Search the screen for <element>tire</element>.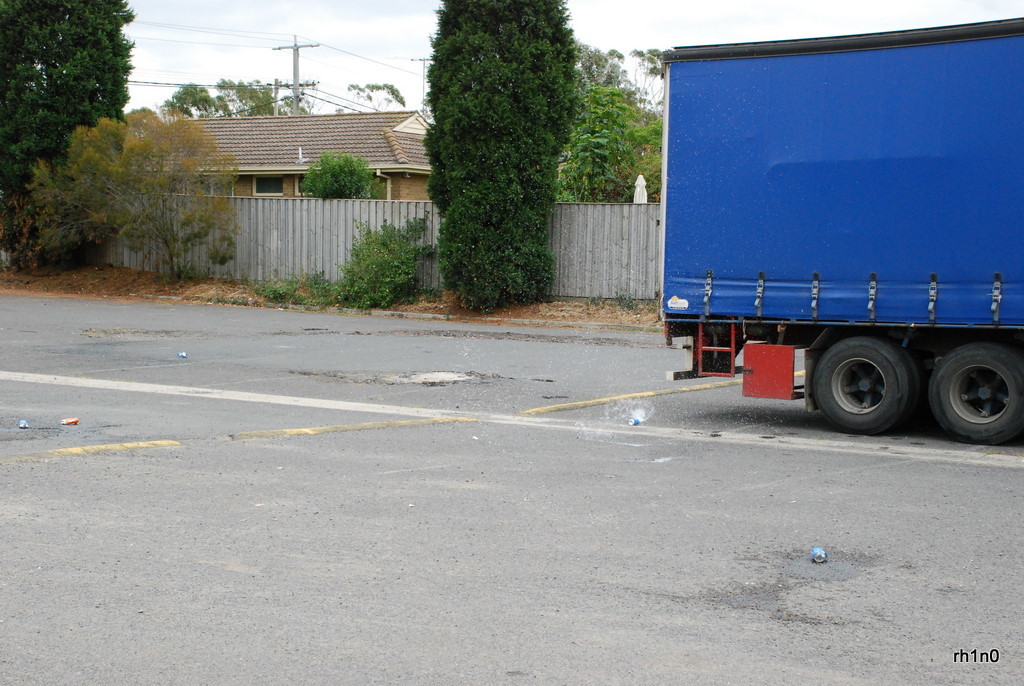
Found at box(812, 334, 907, 436).
